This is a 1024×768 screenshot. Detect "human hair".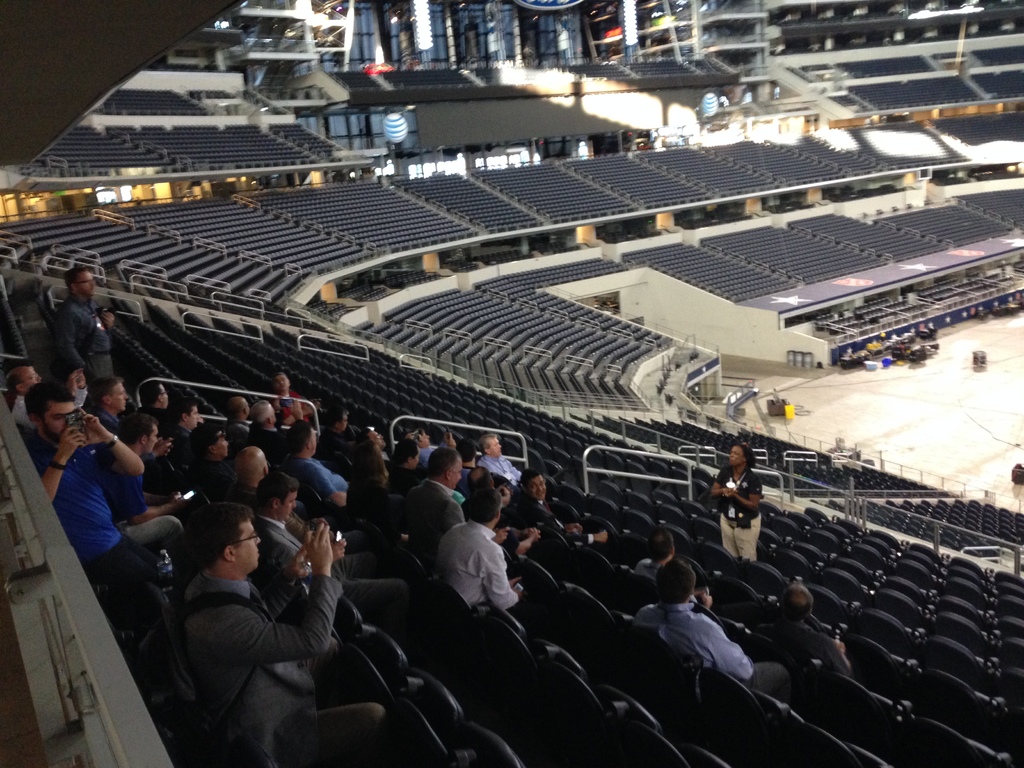
select_region(8, 374, 26, 397).
